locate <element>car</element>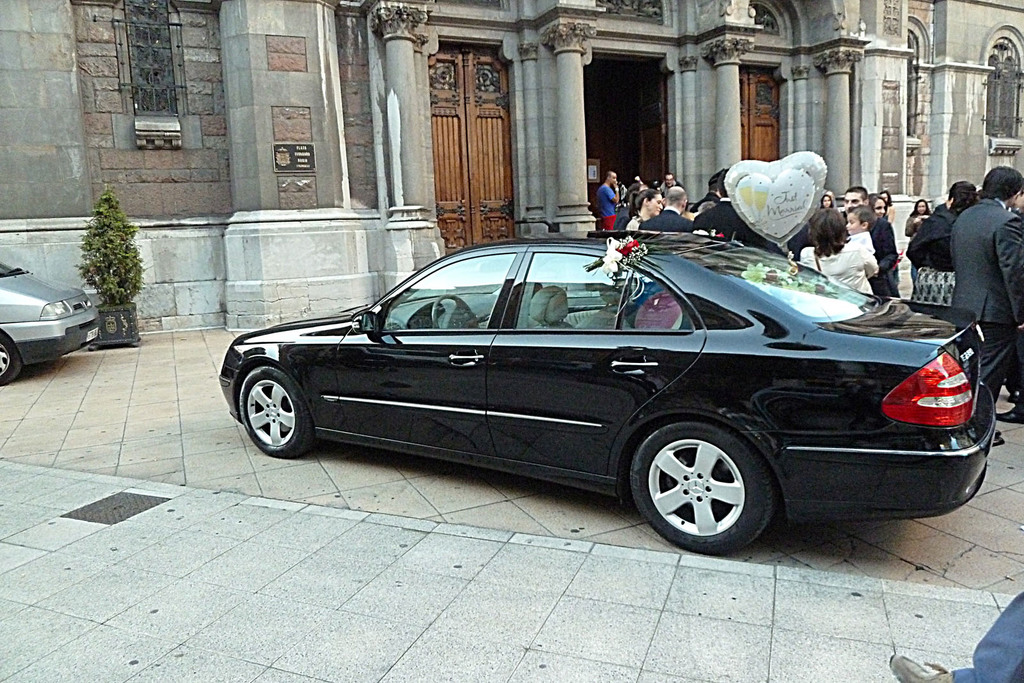
box(218, 227, 1023, 556)
